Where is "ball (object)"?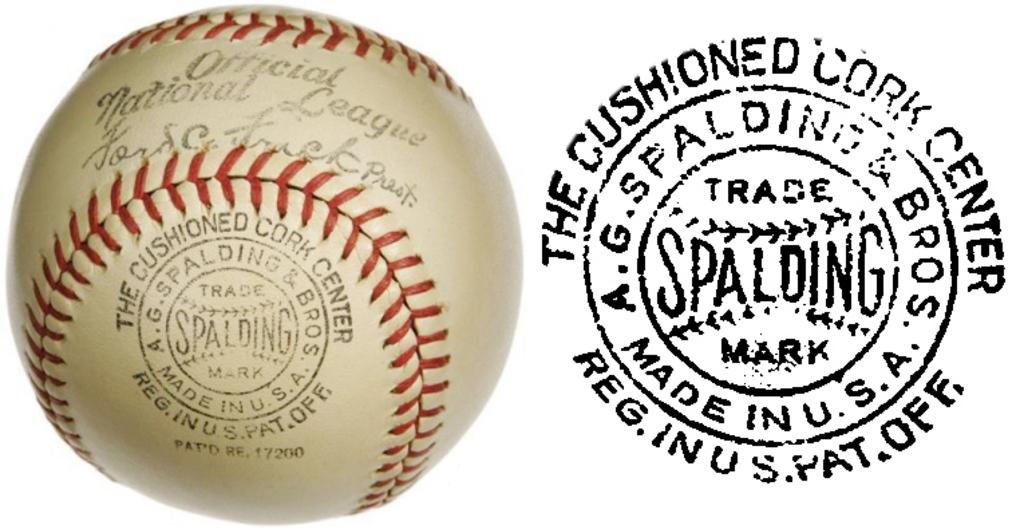
left=1, top=1, right=521, bottom=524.
